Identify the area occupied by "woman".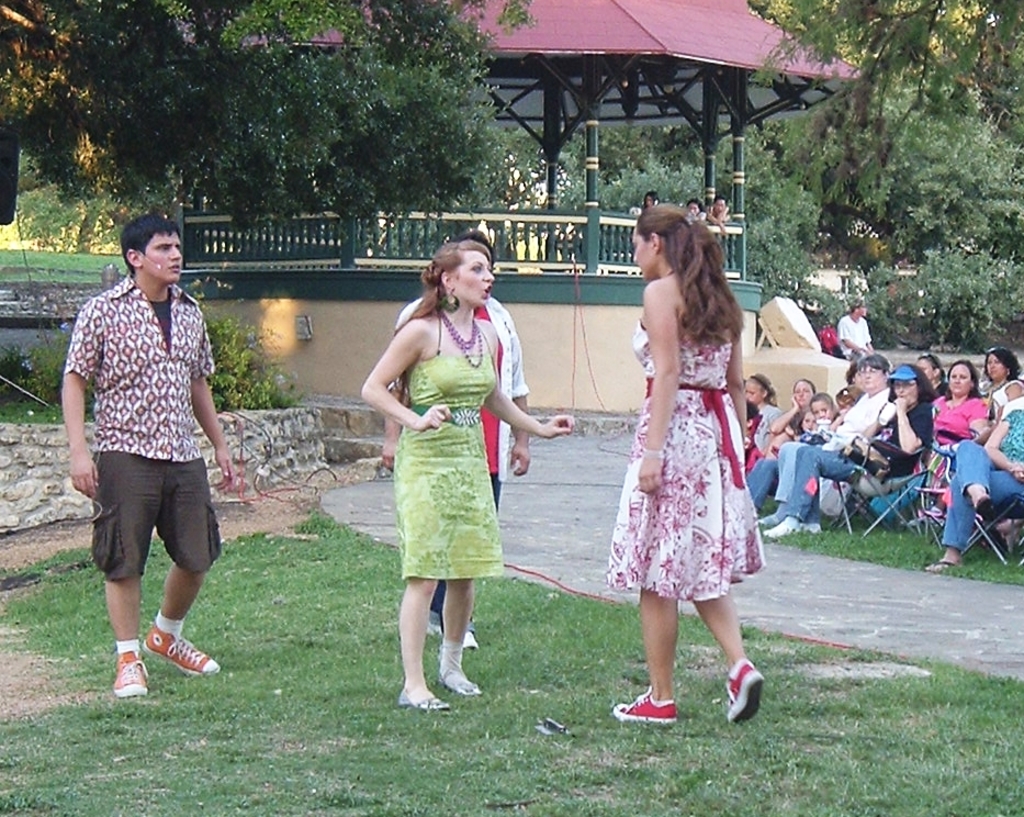
Area: {"left": 643, "top": 190, "right": 667, "bottom": 204}.
